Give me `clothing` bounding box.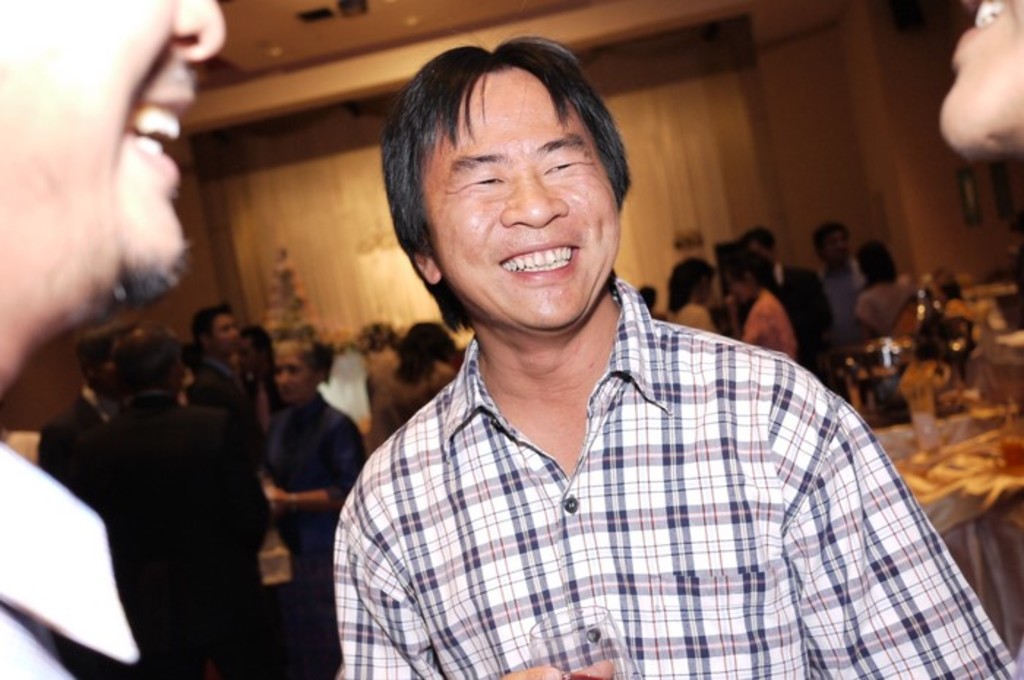
667/304/711/333.
